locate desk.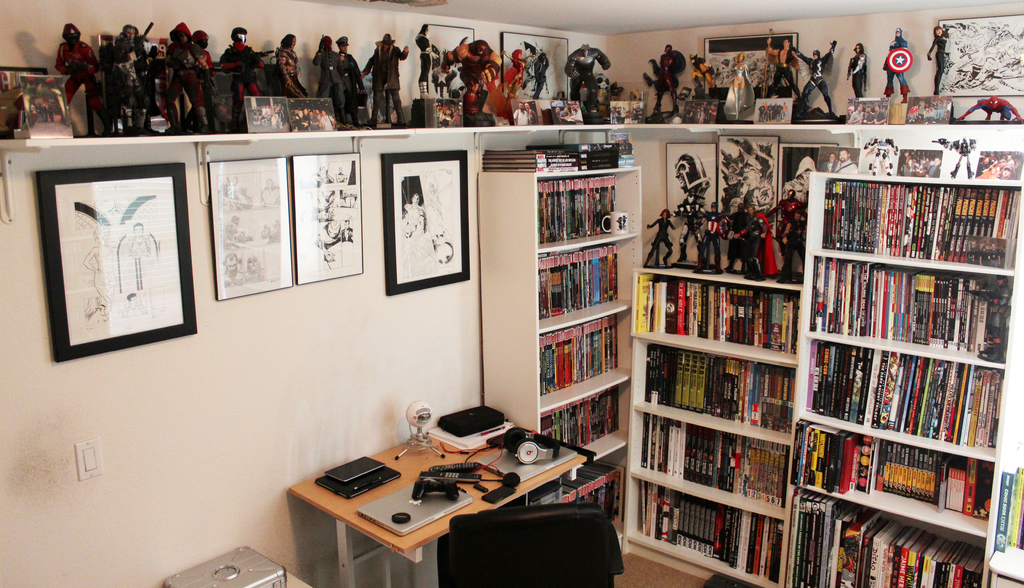
Bounding box: left=290, top=443, right=588, bottom=587.
